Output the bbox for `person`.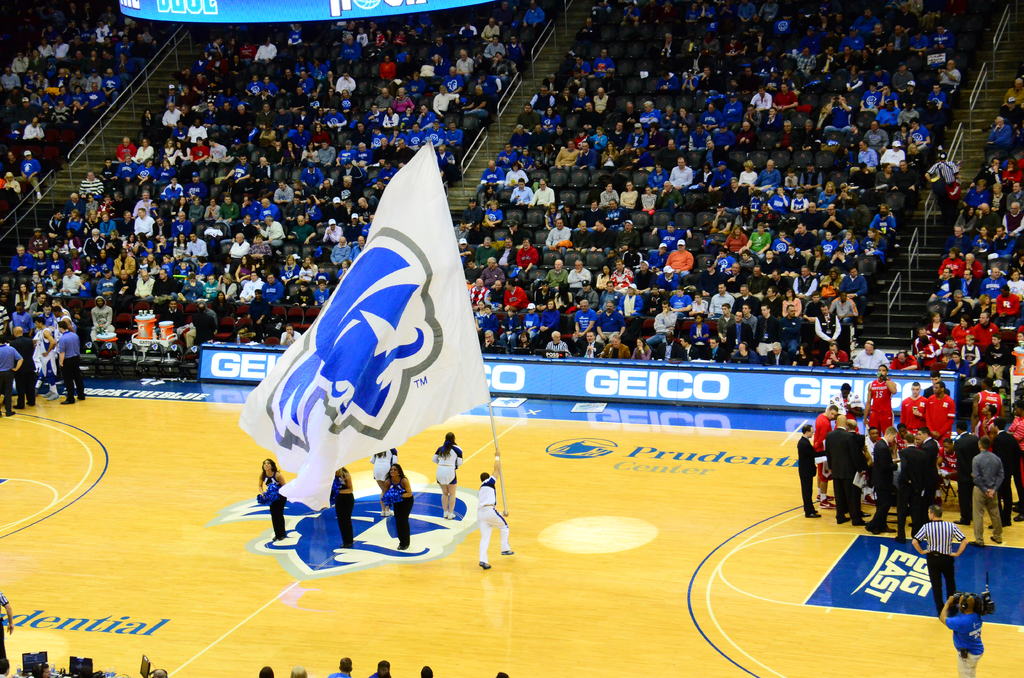
<region>370, 659, 388, 677</region>.
